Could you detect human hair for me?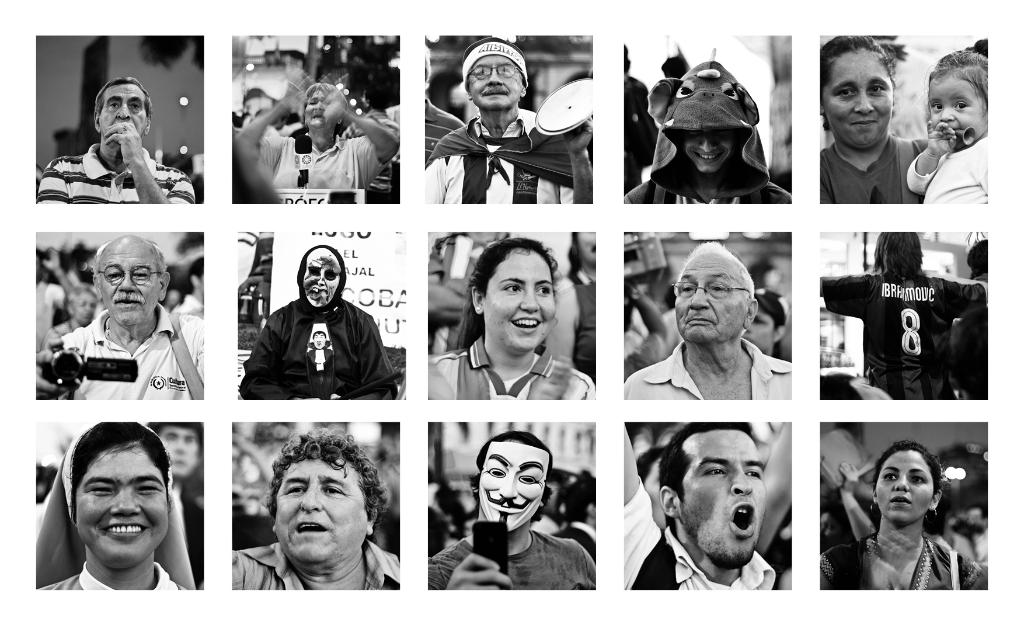
Detection result: pyautogui.locateOnScreen(453, 236, 562, 350).
